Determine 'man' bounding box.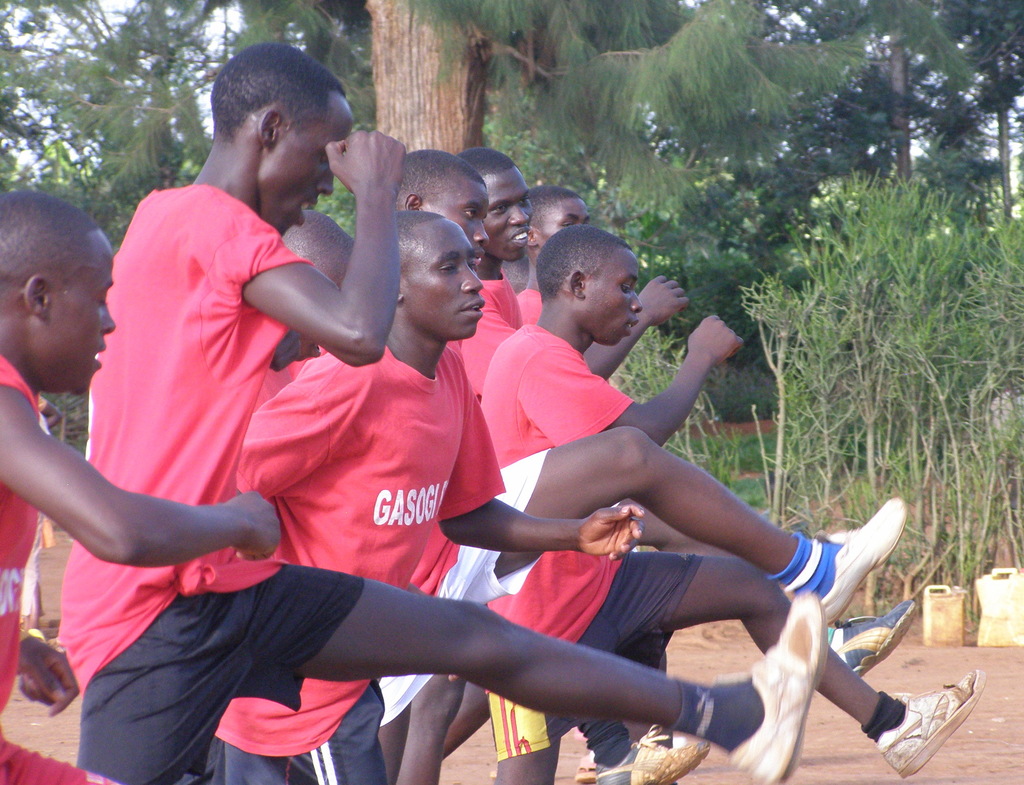
Determined: locate(273, 198, 905, 784).
